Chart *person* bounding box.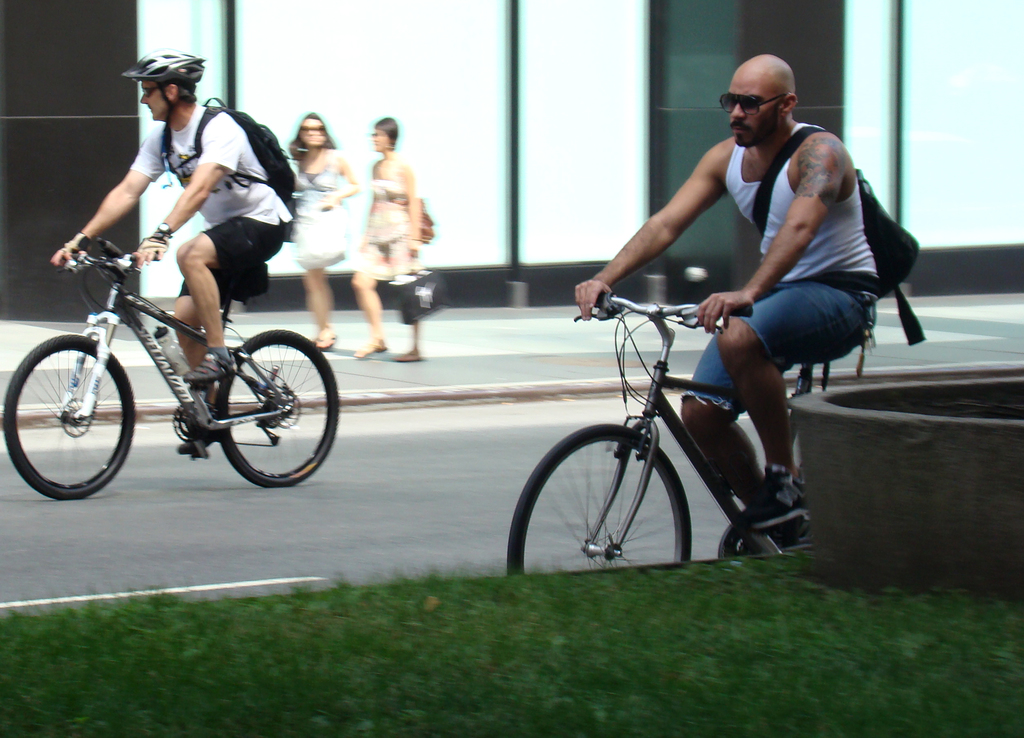
Charted: <box>47,50,294,456</box>.
